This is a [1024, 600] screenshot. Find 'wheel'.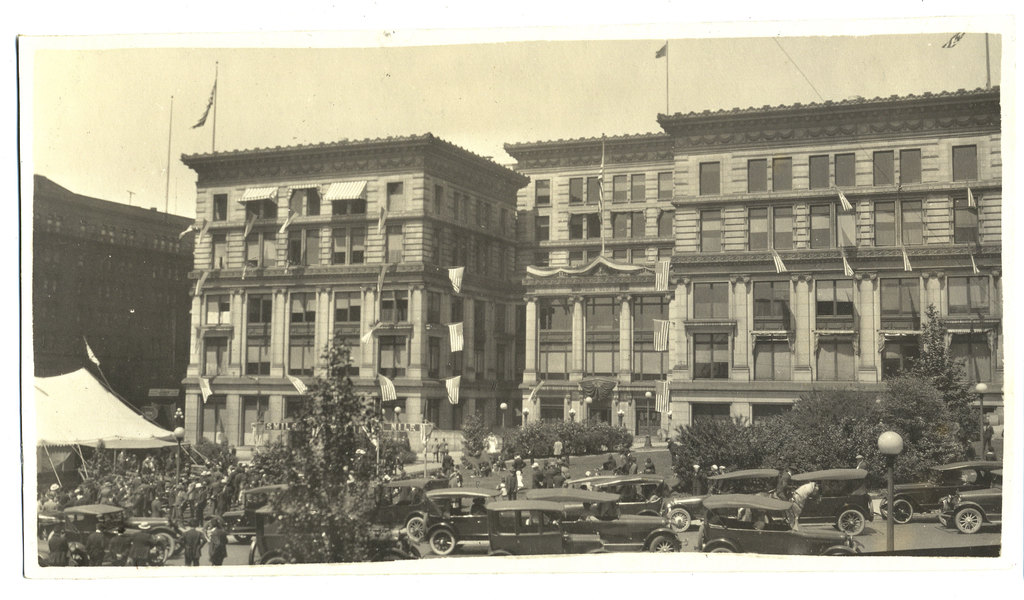
Bounding box: (x1=895, y1=499, x2=911, y2=523).
